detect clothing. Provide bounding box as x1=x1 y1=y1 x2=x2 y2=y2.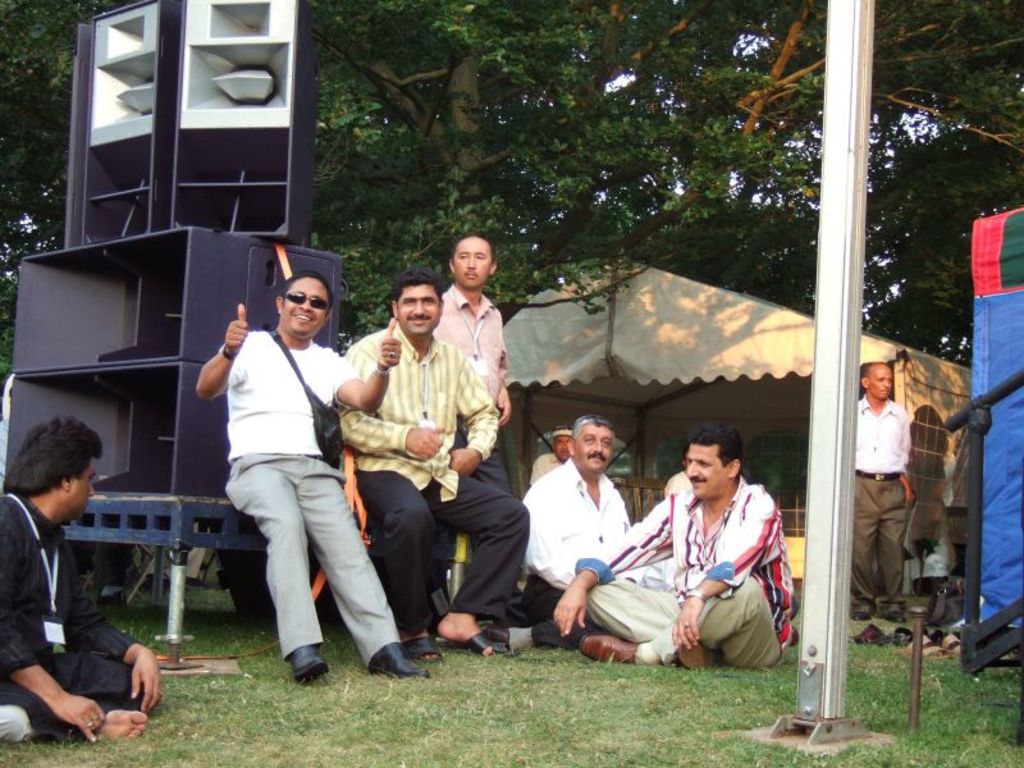
x1=577 y1=572 x2=790 y2=682.
